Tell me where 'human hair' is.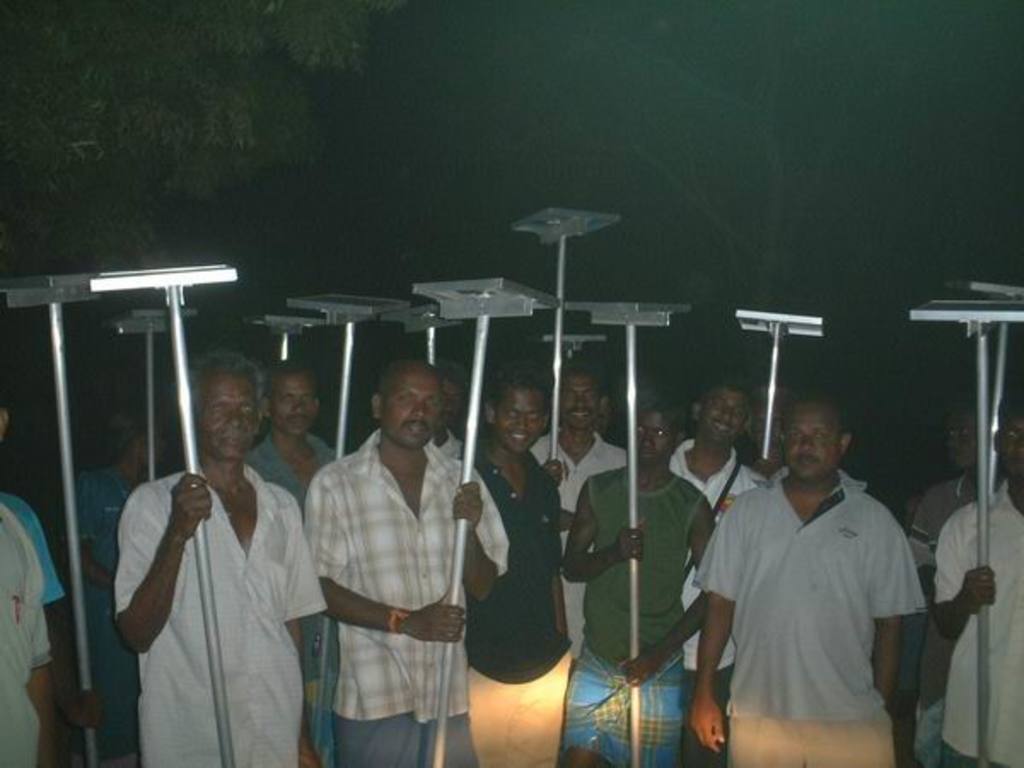
'human hair' is at (497,360,553,393).
